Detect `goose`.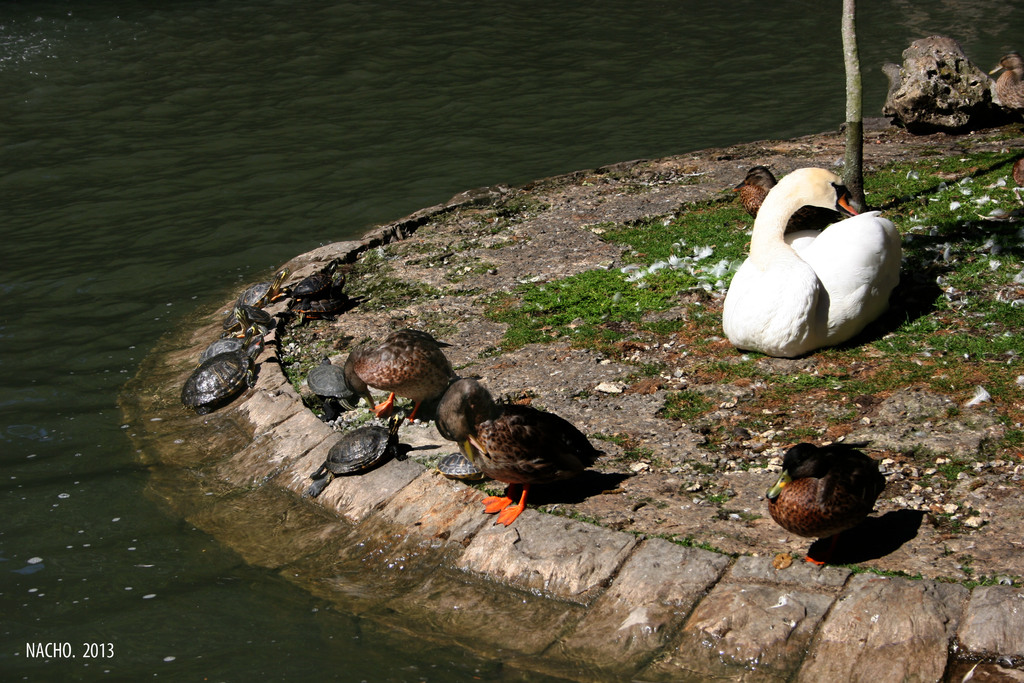
Detected at (739, 164, 833, 230).
